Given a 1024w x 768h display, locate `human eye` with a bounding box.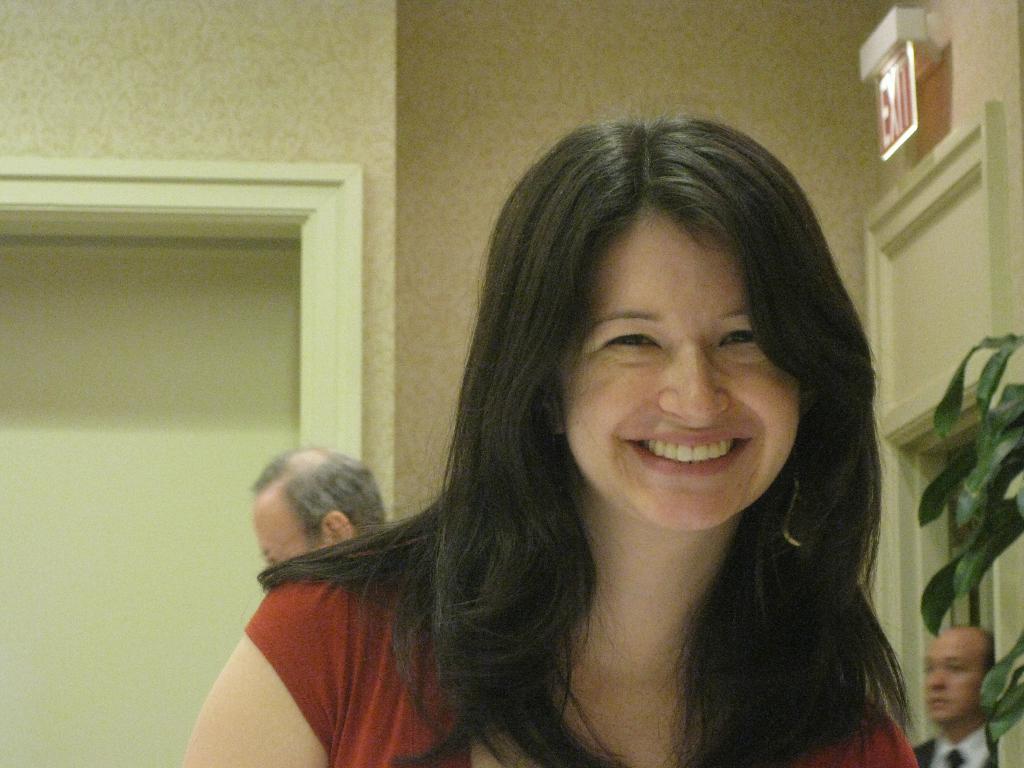
Located: bbox=[716, 321, 758, 349].
